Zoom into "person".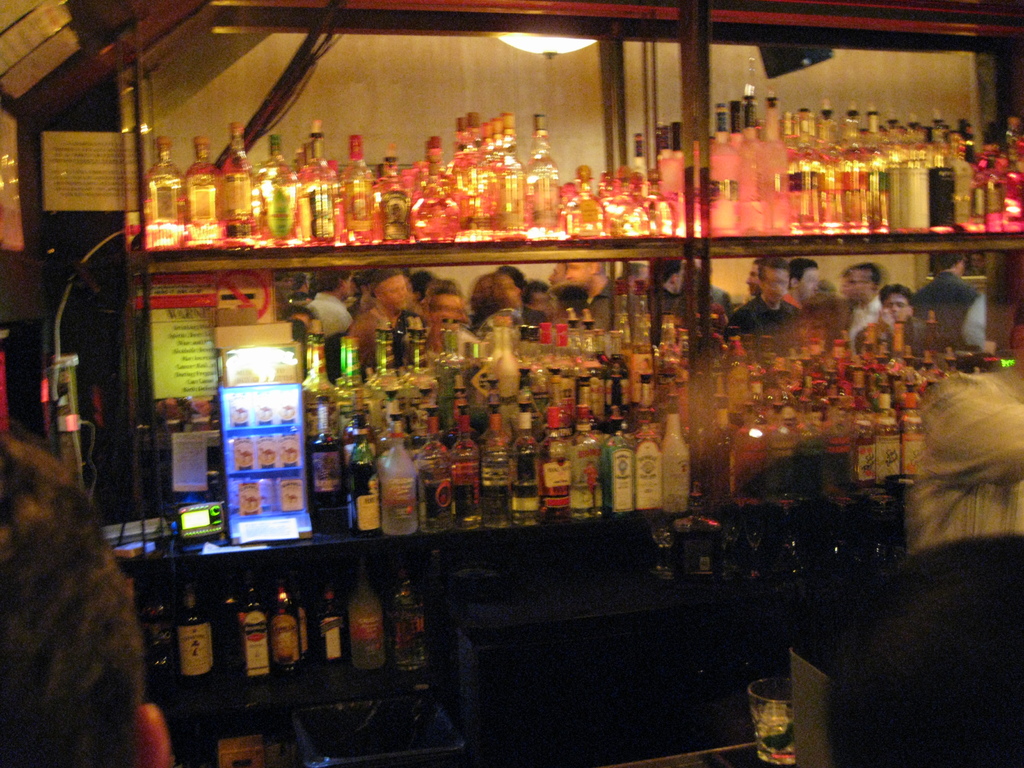
Zoom target: box(0, 426, 180, 767).
